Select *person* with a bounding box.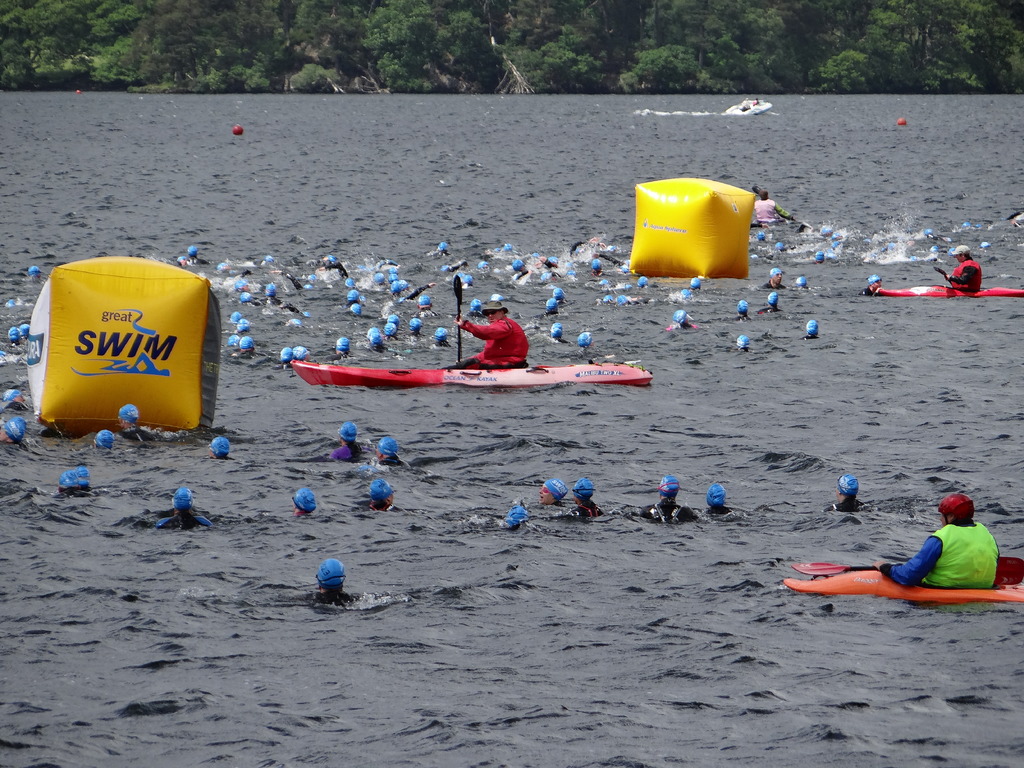
bbox(737, 299, 755, 321).
